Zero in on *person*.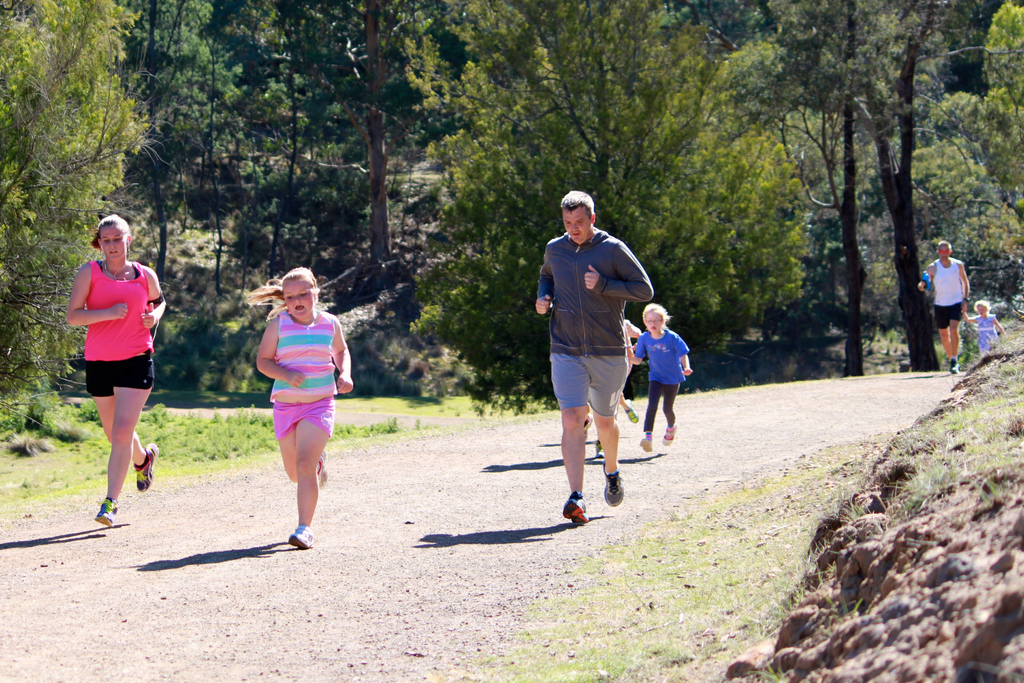
Zeroed in: detection(573, 315, 645, 451).
